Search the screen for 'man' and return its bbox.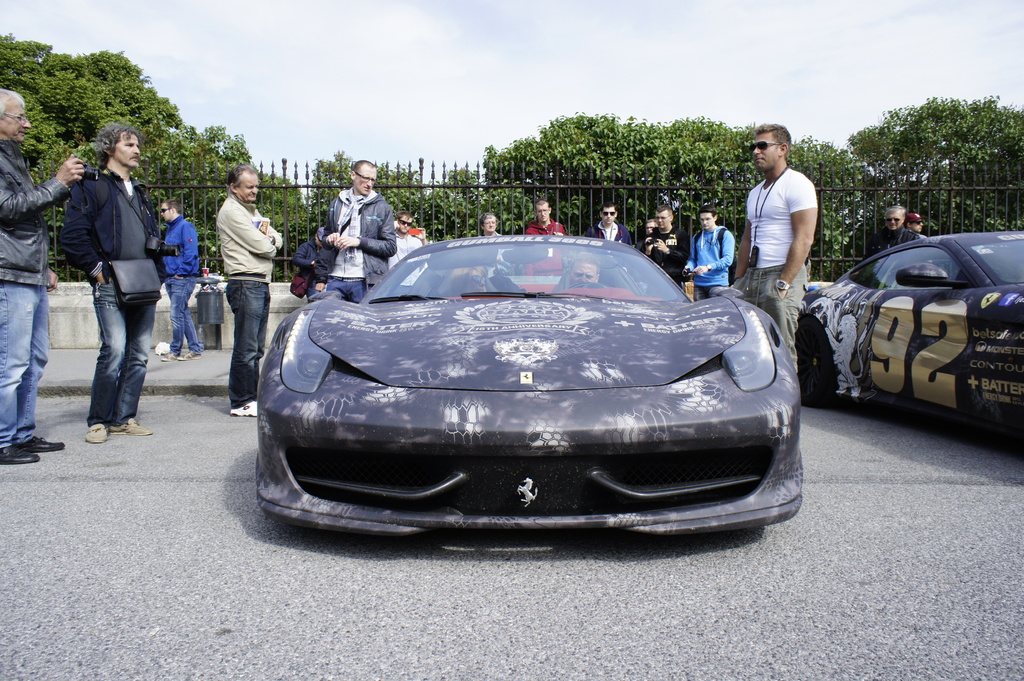
Found: <box>392,214,429,254</box>.
